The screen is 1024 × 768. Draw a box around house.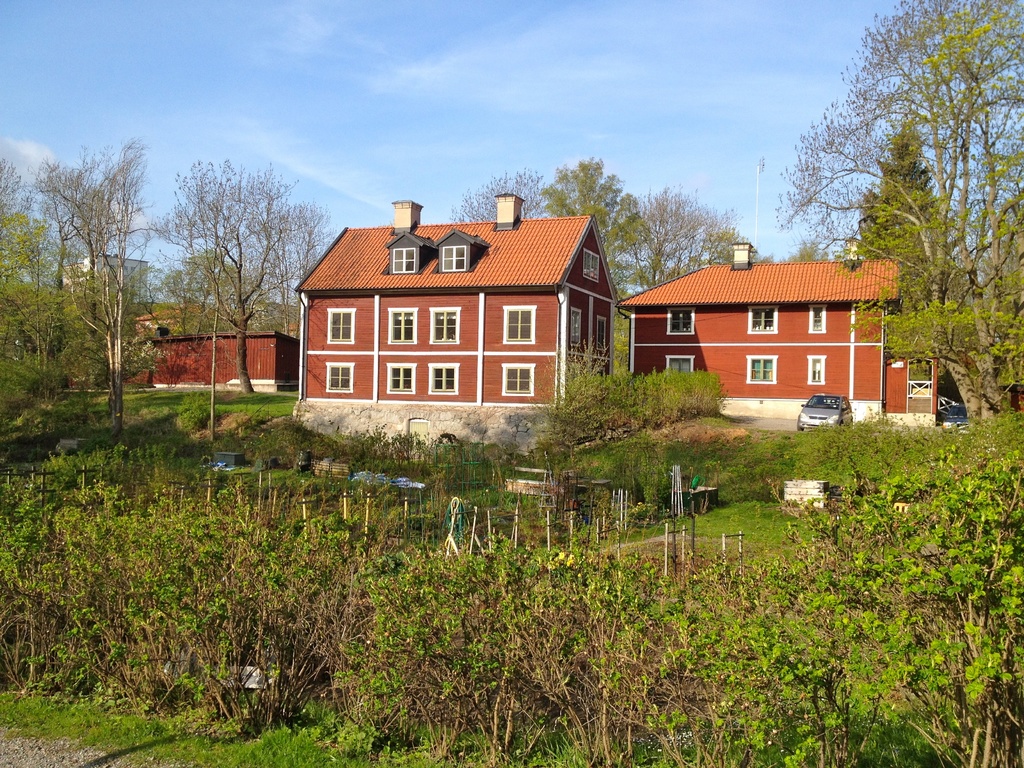
l=284, t=195, r=620, b=422.
